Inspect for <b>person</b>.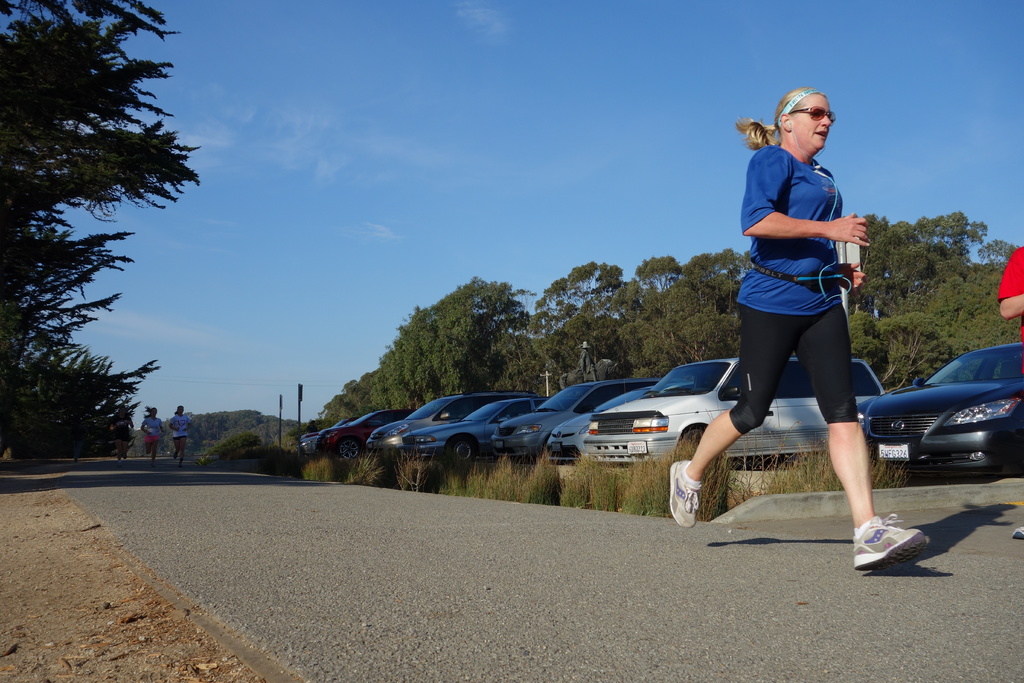
Inspection: x1=996 y1=247 x2=1023 y2=541.
